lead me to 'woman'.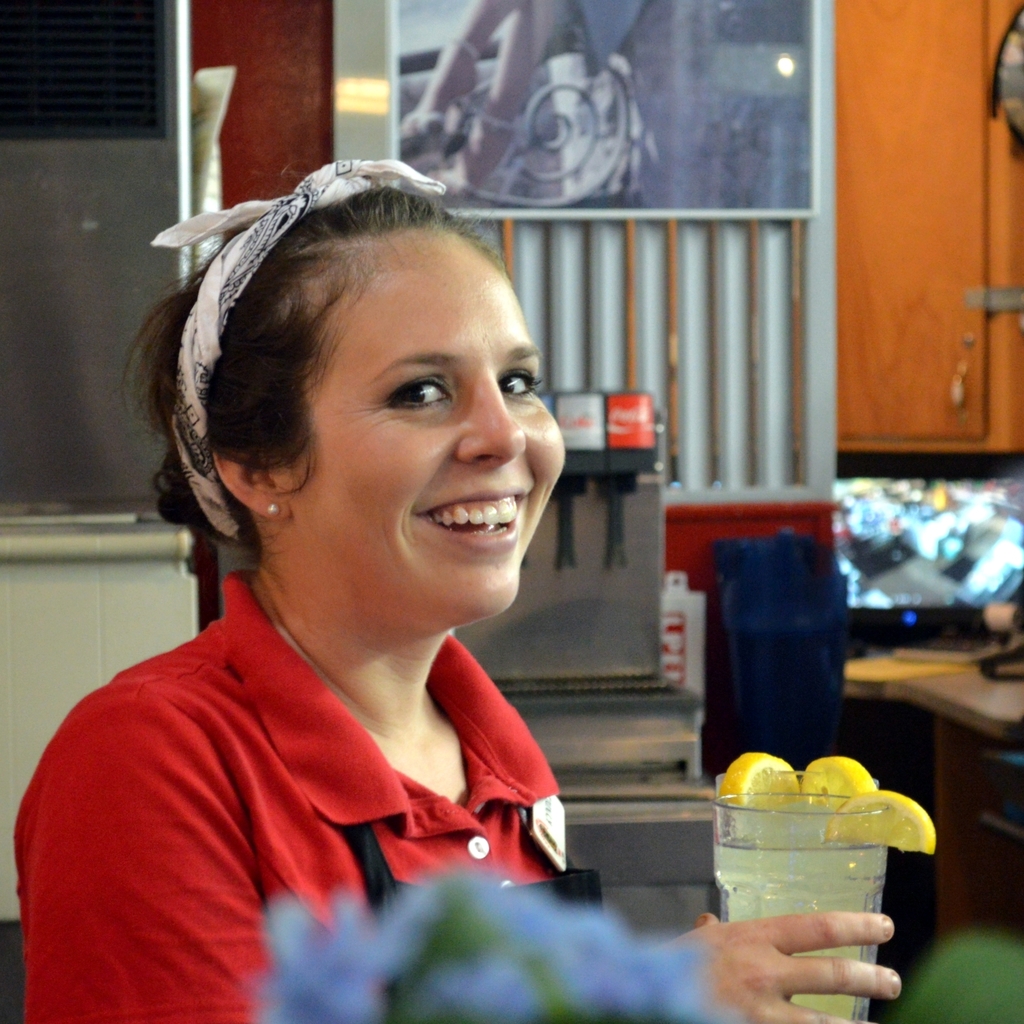
Lead to pyautogui.locateOnScreen(23, 198, 681, 981).
